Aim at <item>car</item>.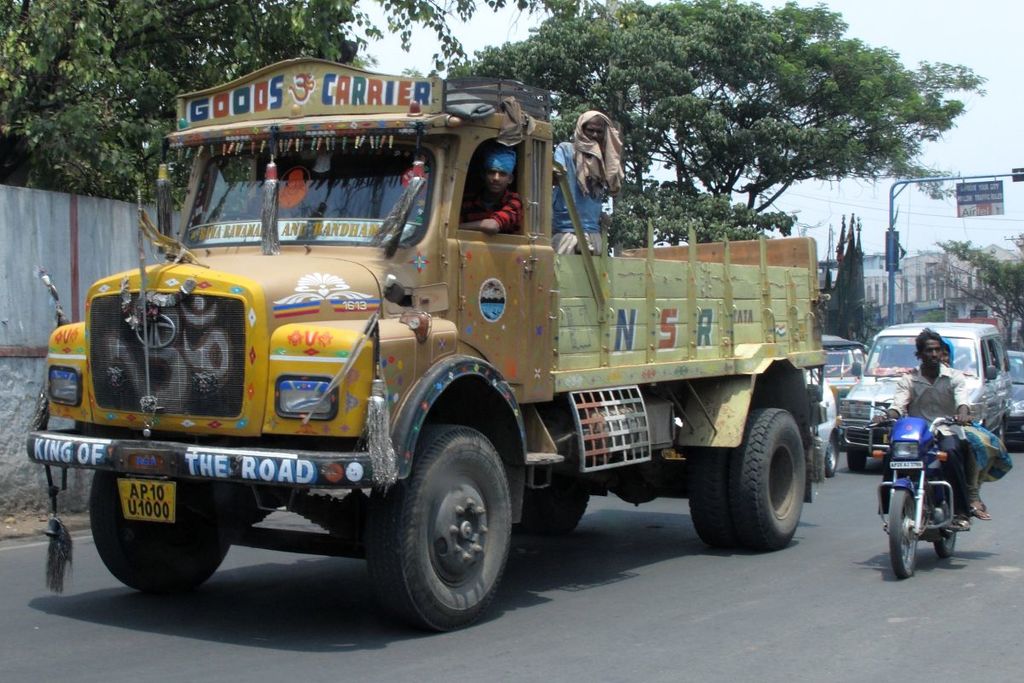
Aimed at select_region(859, 340, 1013, 467).
